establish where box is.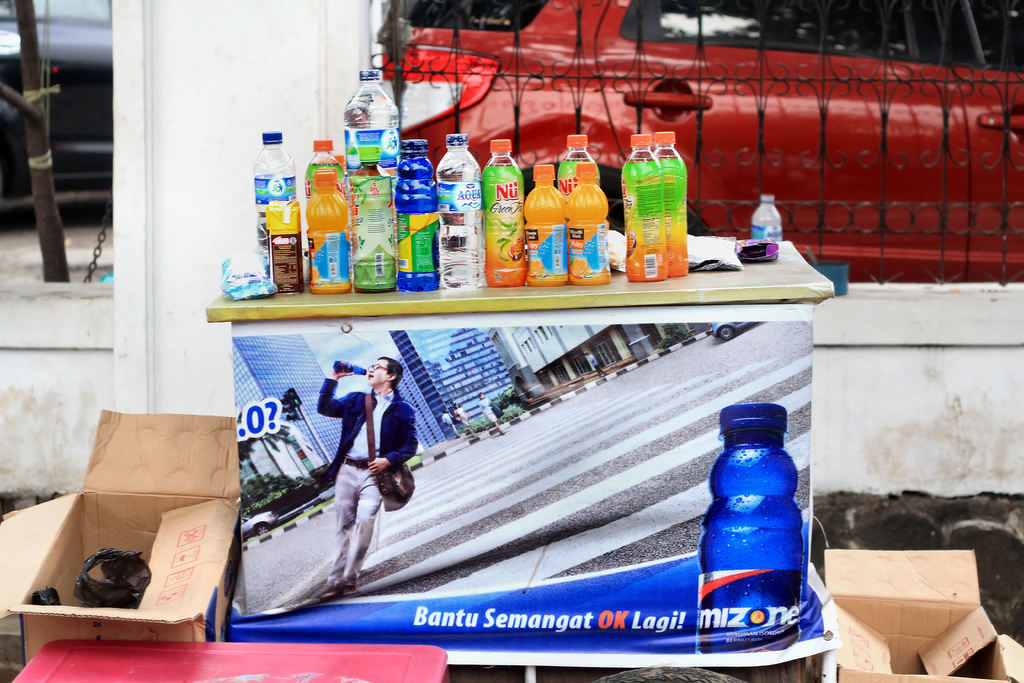
Established at BBox(822, 550, 1023, 682).
